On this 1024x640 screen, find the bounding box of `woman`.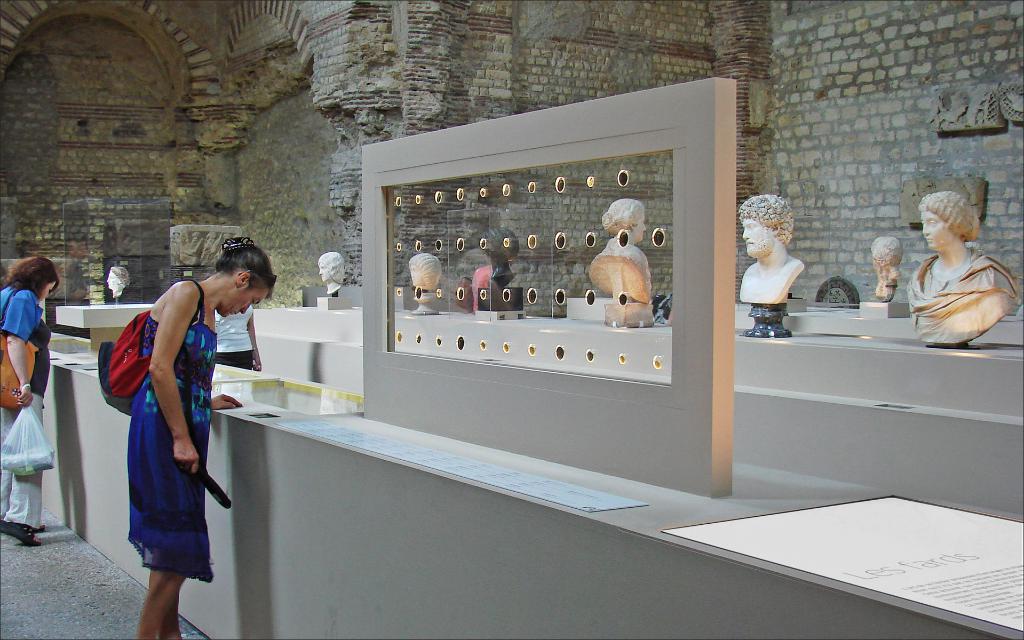
Bounding box: x1=589 y1=197 x2=653 y2=327.
